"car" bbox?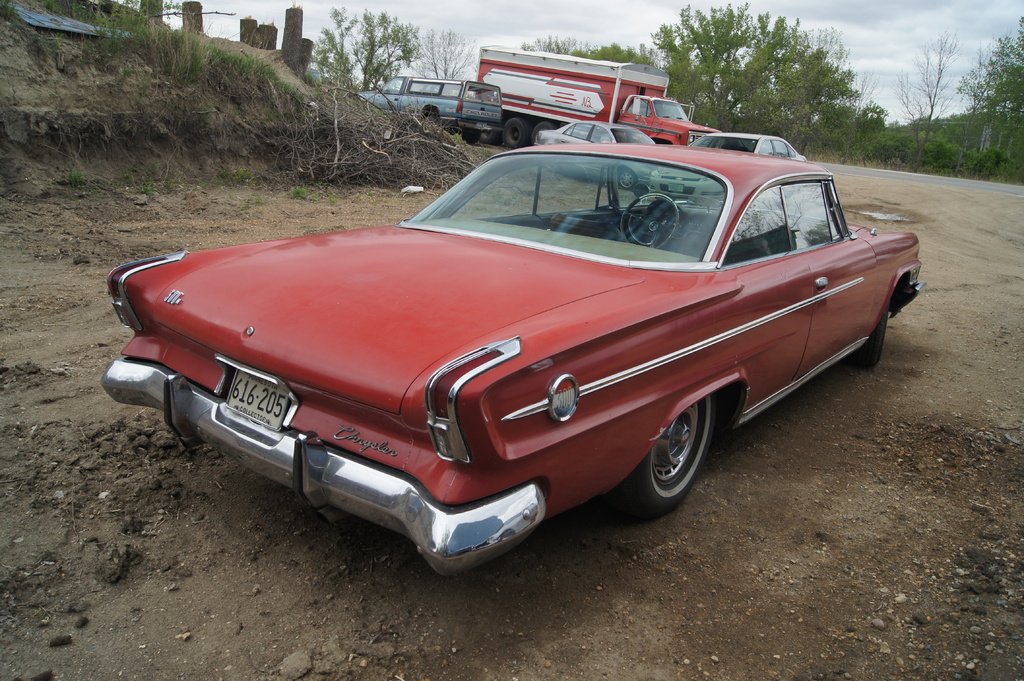
left=100, top=138, right=922, bottom=578
